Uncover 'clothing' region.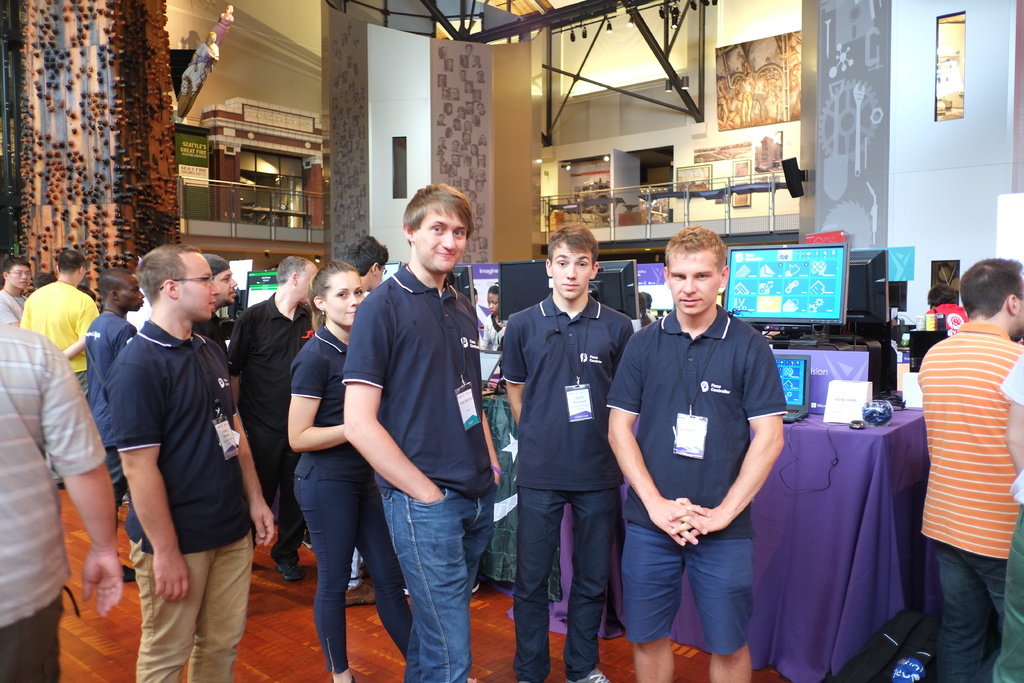
Uncovered: {"x1": 76, "y1": 306, "x2": 139, "y2": 507}.
